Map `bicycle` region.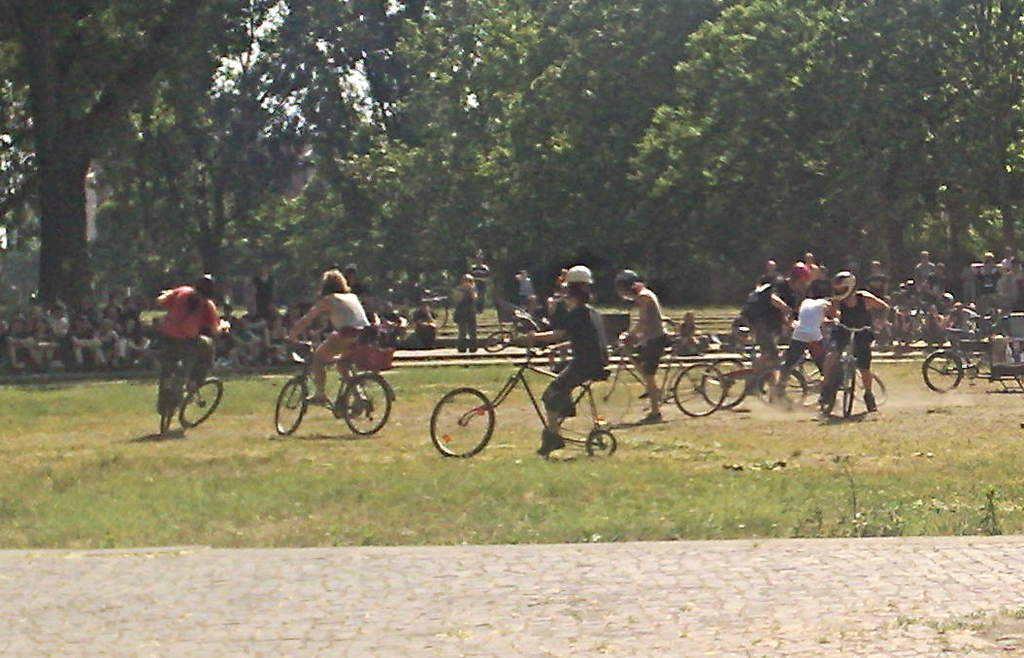
Mapped to select_region(261, 324, 394, 445).
